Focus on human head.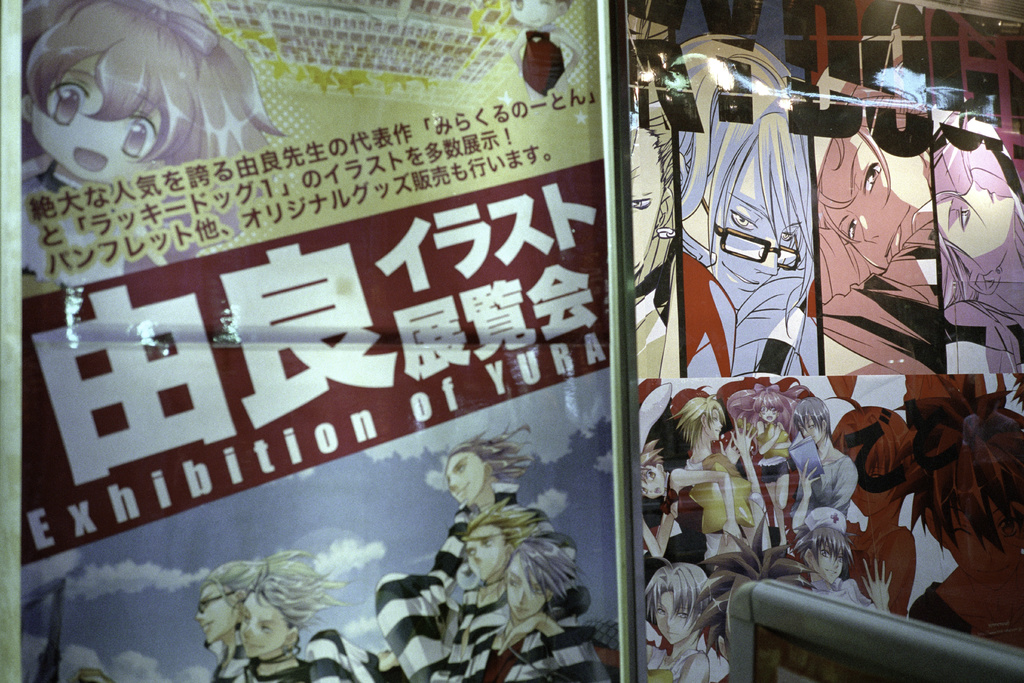
Focused at Rect(197, 563, 261, 636).
